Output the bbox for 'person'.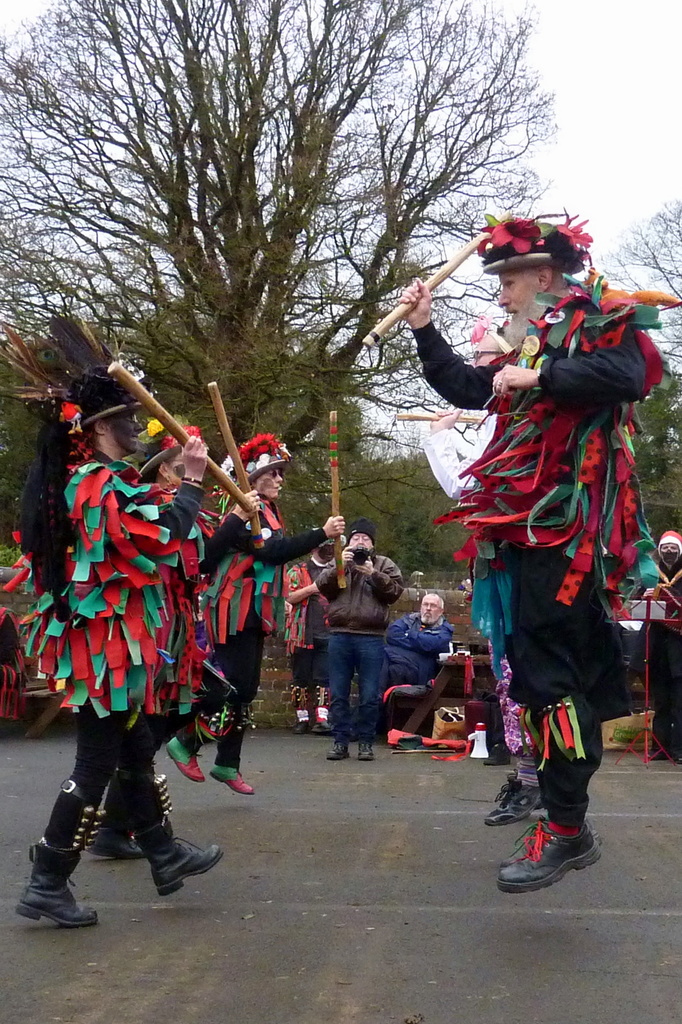
[left=293, top=518, right=400, bottom=764].
